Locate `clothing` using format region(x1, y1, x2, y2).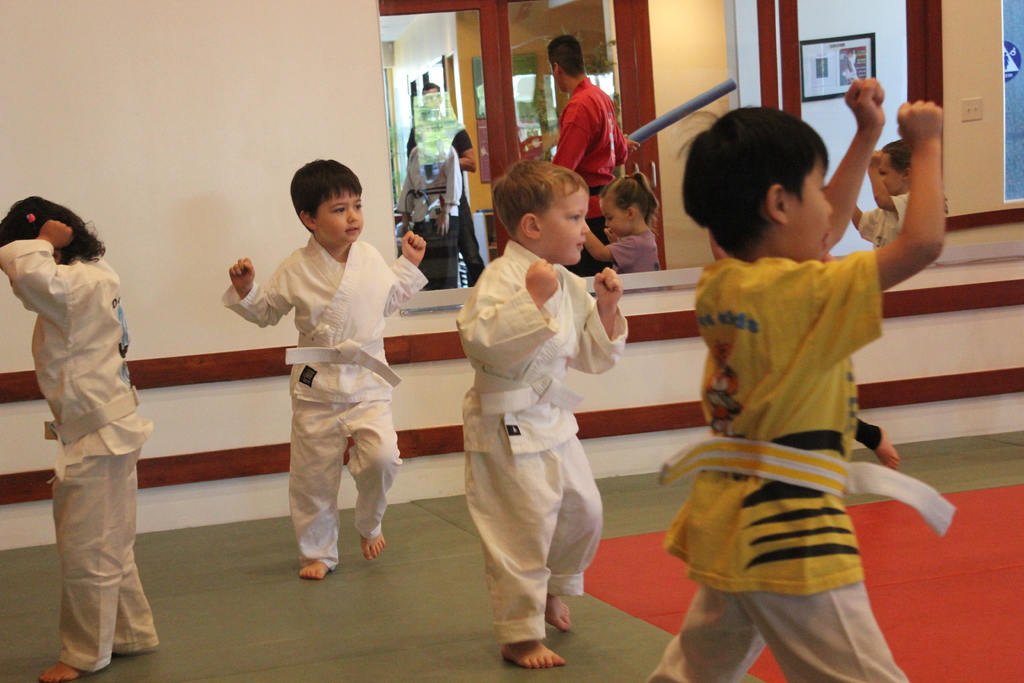
region(859, 190, 908, 251).
